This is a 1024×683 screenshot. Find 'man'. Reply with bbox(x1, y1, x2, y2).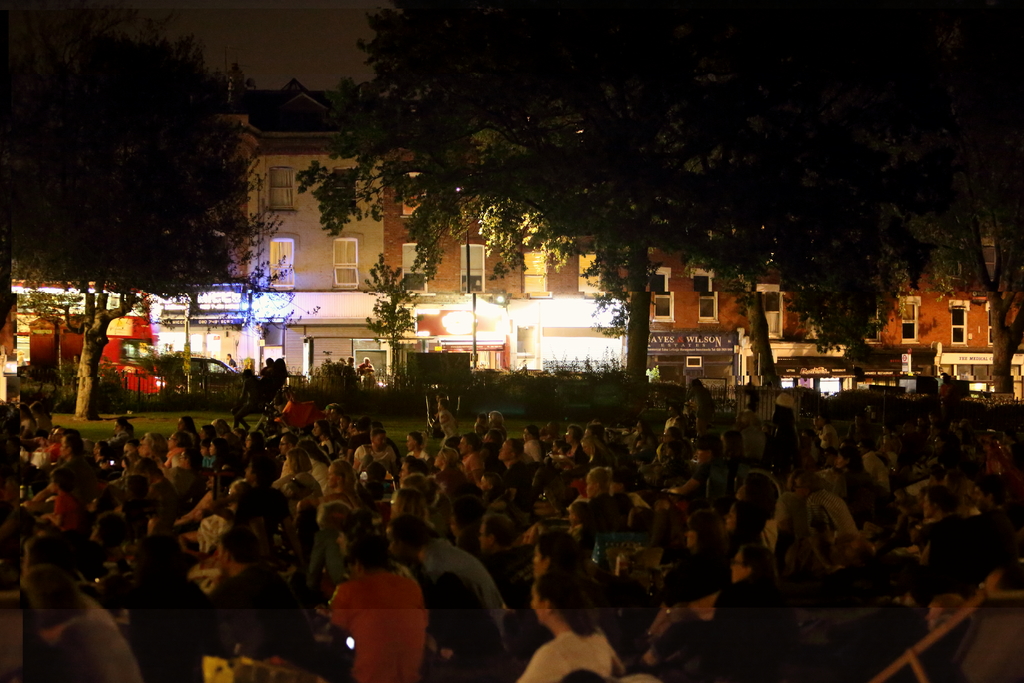
bbox(385, 508, 505, 668).
